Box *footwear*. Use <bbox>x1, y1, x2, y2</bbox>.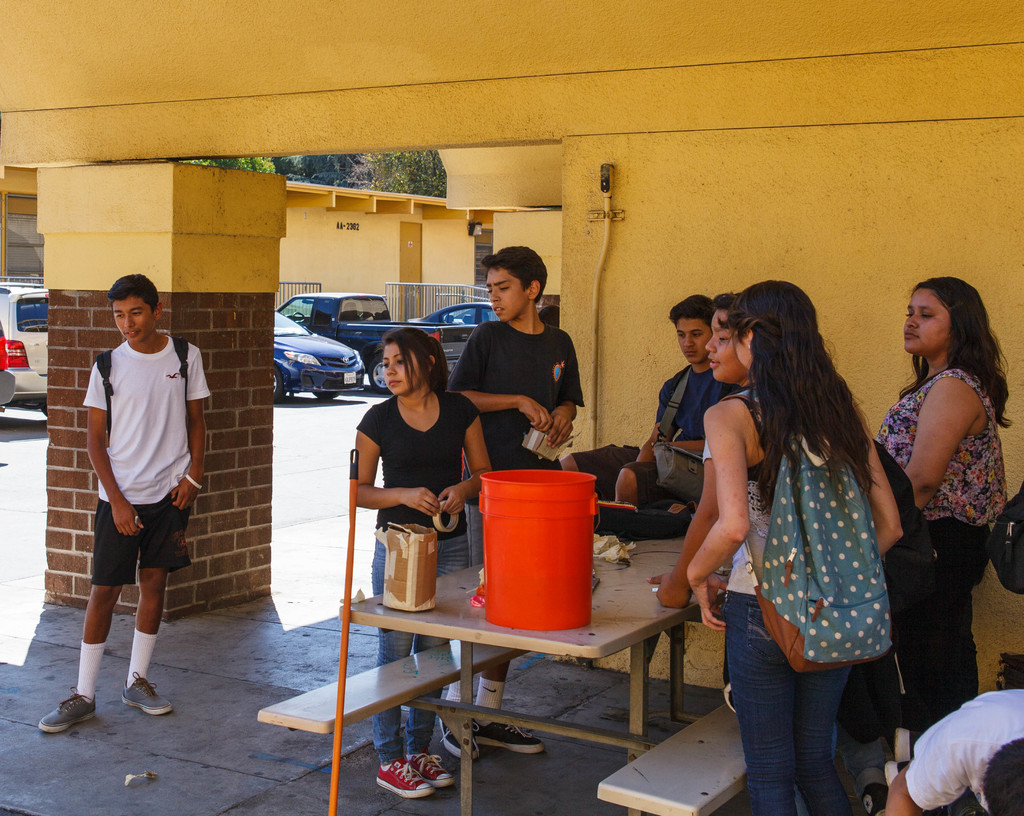
<bbox>123, 669, 173, 710</bbox>.
